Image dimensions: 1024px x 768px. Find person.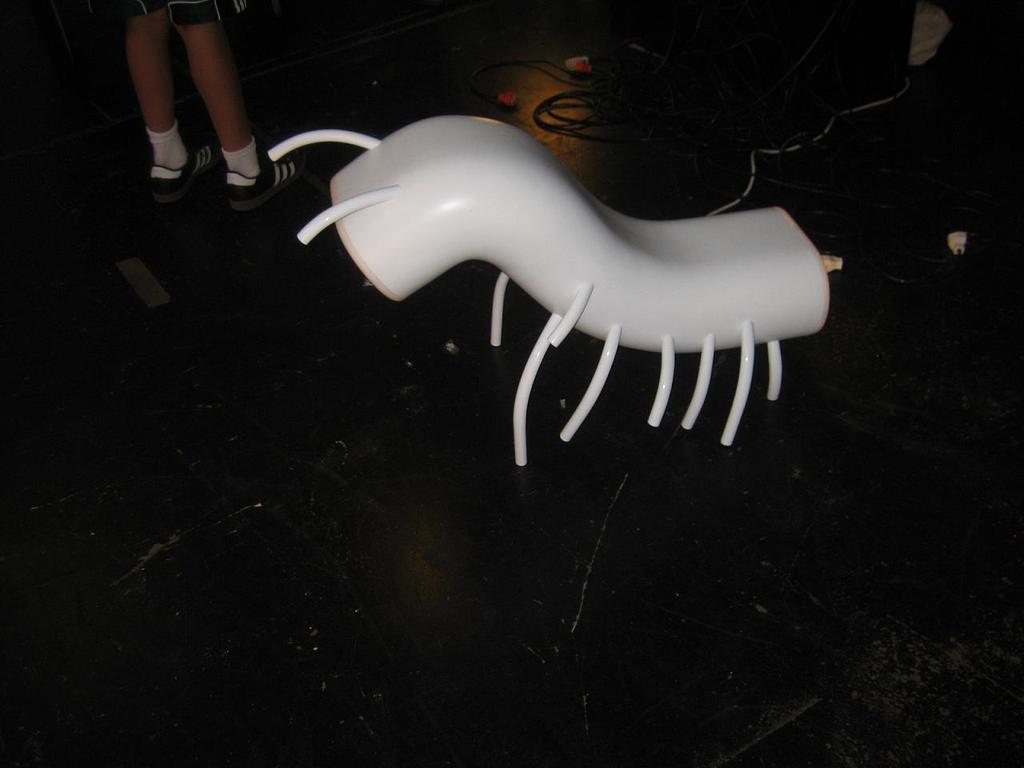
[left=116, top=0, right=276, bottom=225].
